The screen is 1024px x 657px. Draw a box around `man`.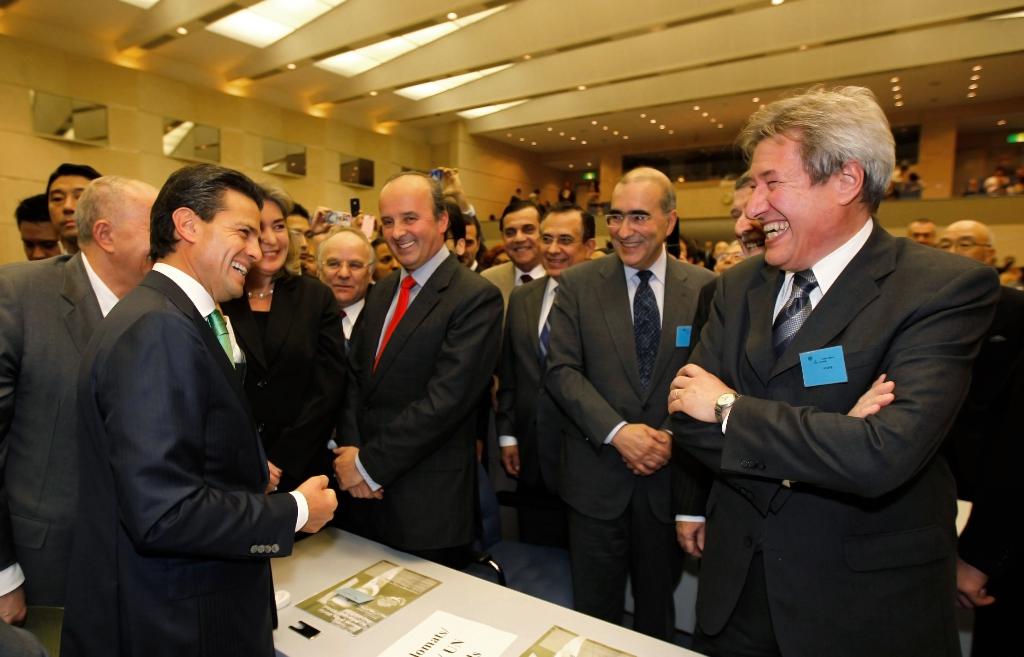
BBox(332, 165, 509, 577).
